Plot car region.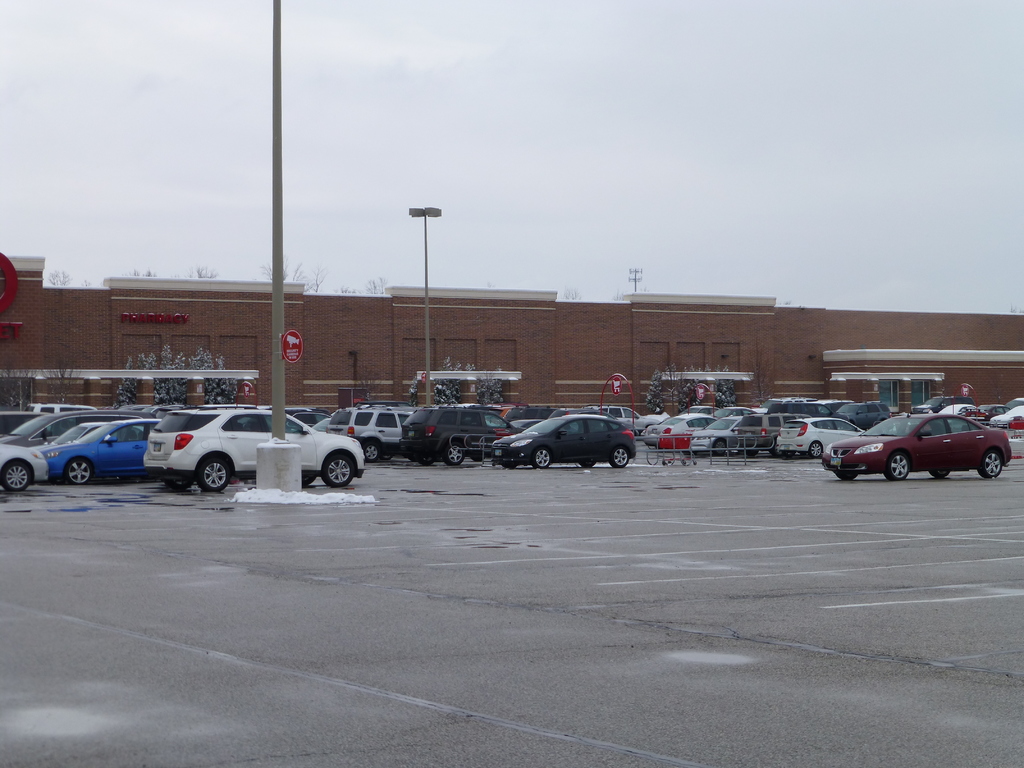
Plotted at x1=707 y1=404 x2=752 y2=418.
